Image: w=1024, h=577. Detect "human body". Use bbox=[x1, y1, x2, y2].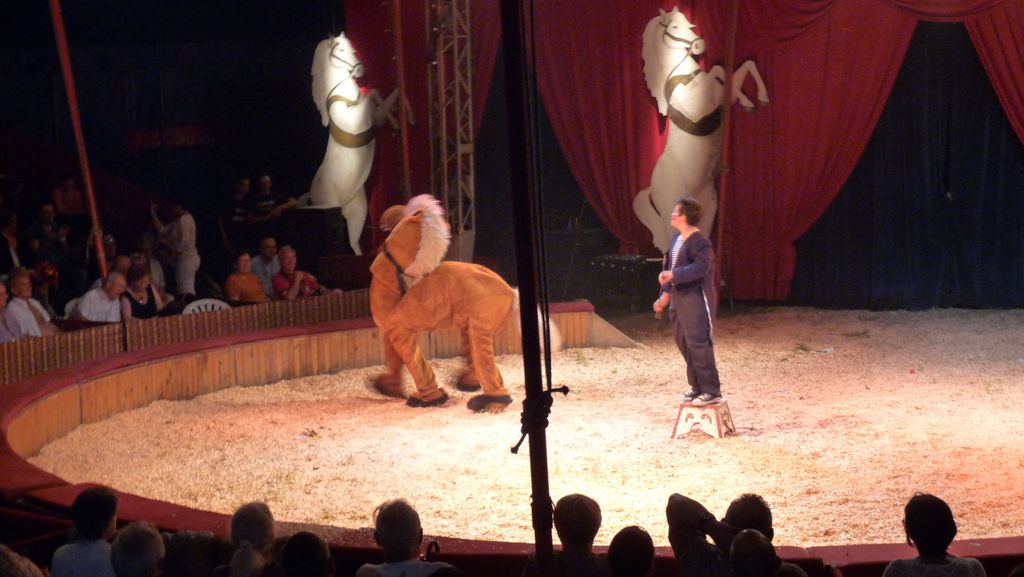
bbox=[655, 199, 724, 397].
